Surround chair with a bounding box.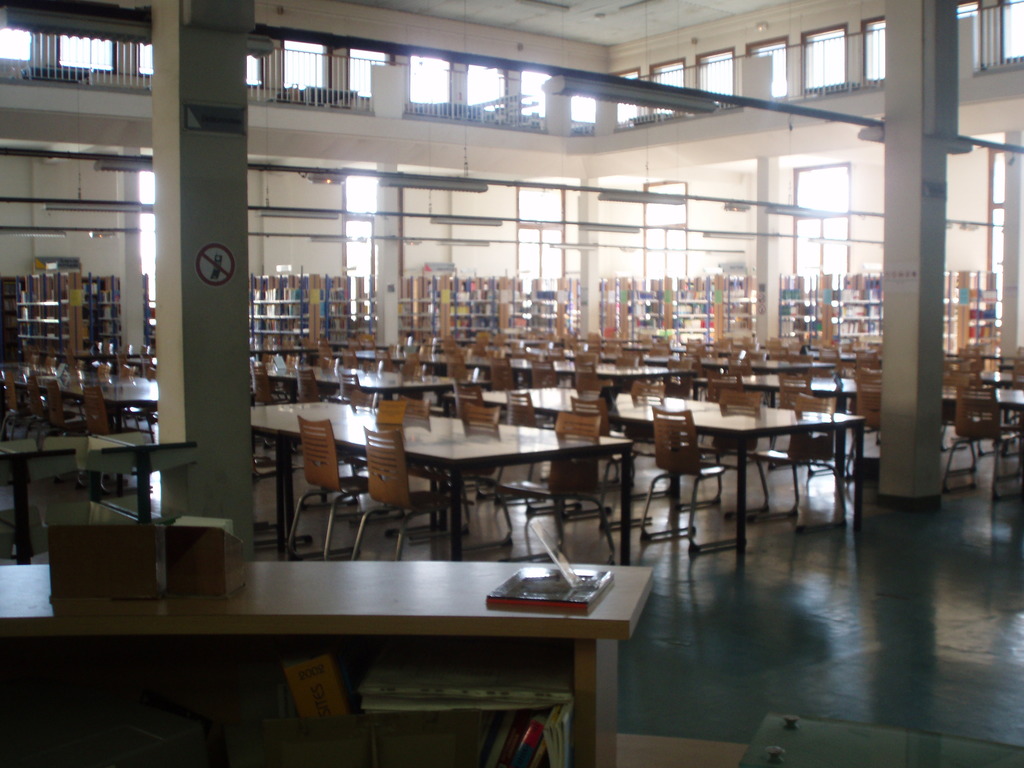
<box>576,364,608,397</box>.
